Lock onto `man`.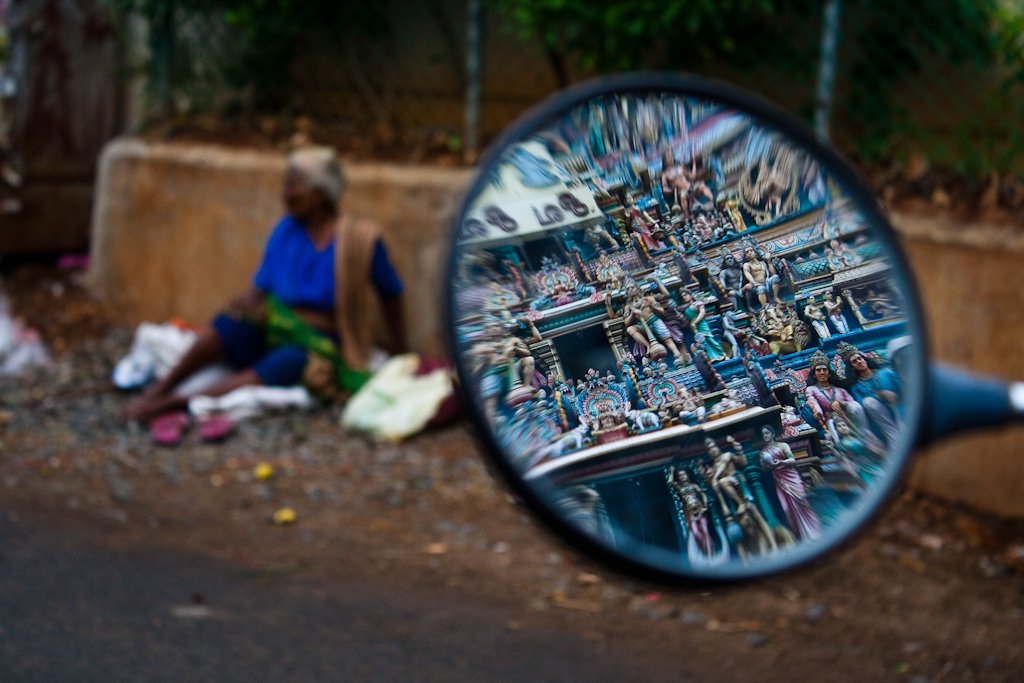
Locked: {"left": 621, "top": 273, "right": 685, "bottom": 364}.
